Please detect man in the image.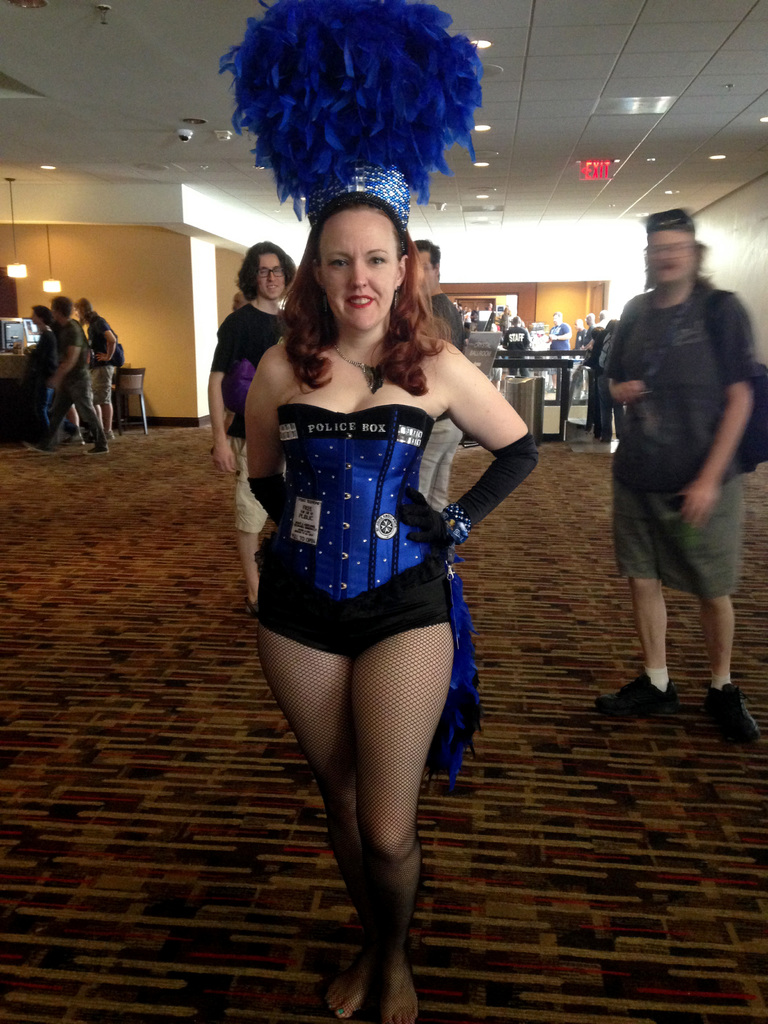
[x1=589, y1=195, x2=755, y2=726].
